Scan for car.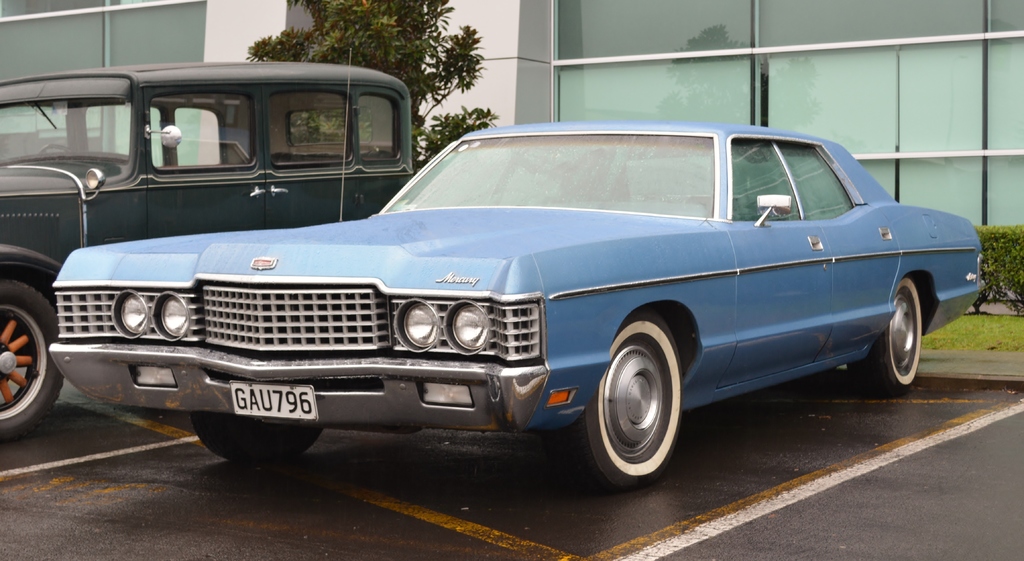
Scan result: detection(43, 42, 985, 487).
